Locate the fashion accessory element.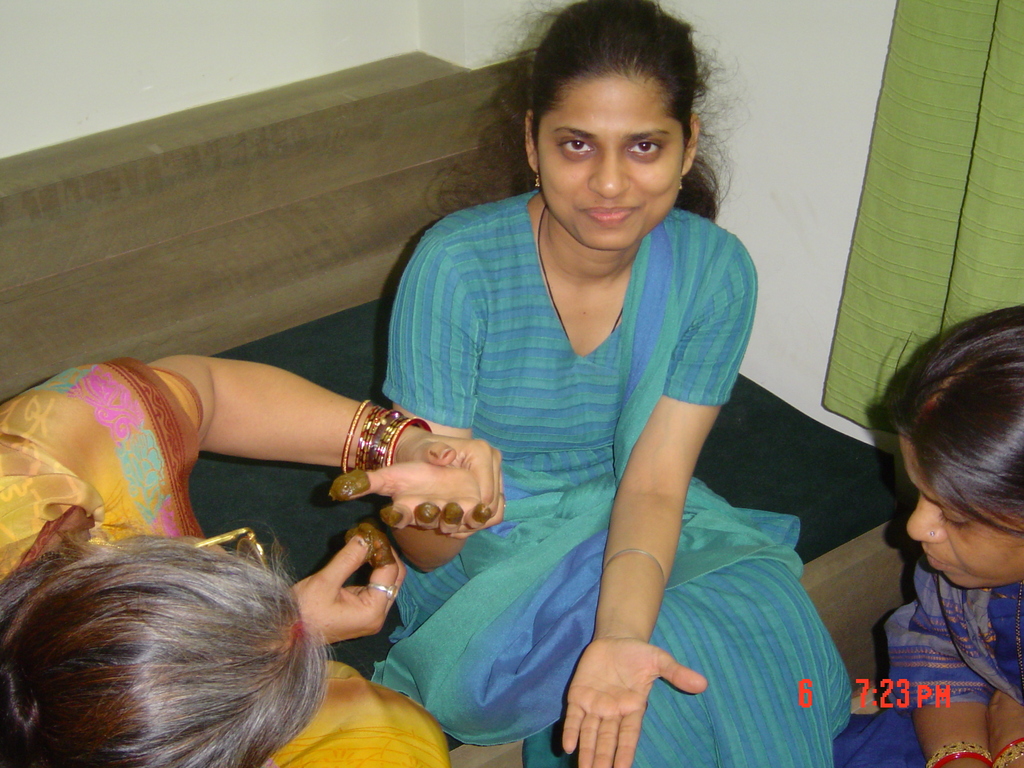
Element bbox: x1=371 y1=579 x2=396 y2=598.
